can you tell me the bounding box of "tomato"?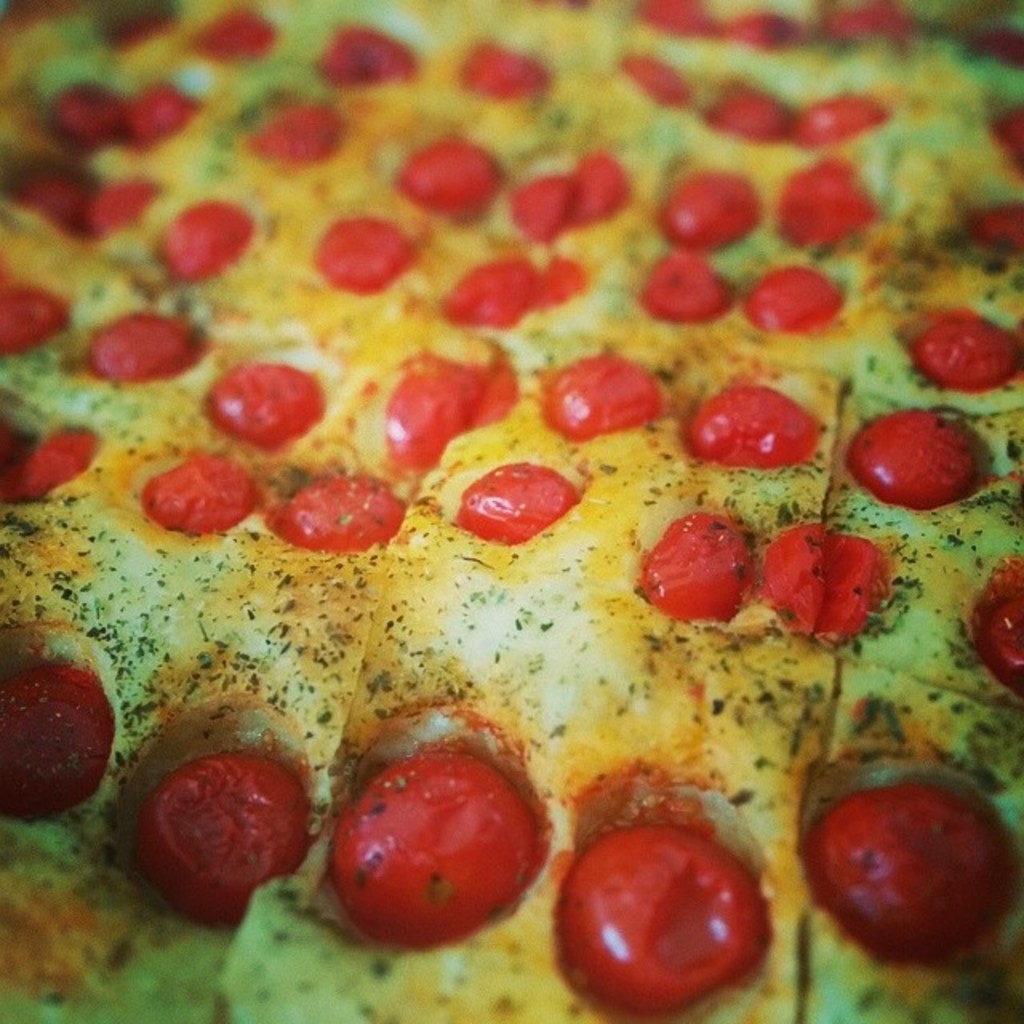
bbox=(819, 784, 1022, 962).
